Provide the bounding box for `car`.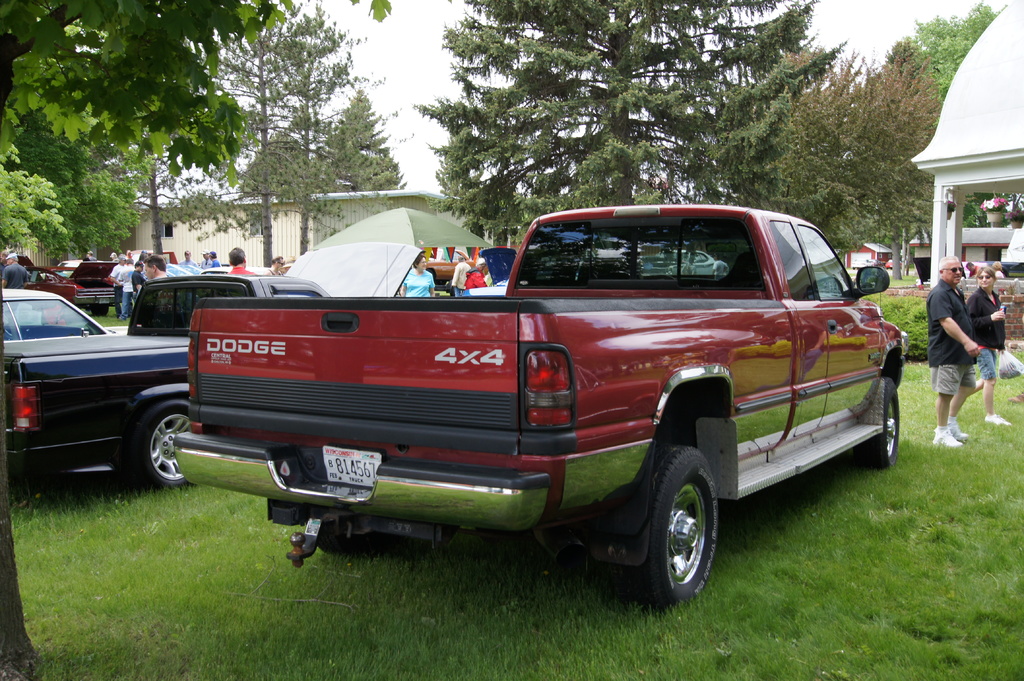
locate(0, 291, 198, 489).
